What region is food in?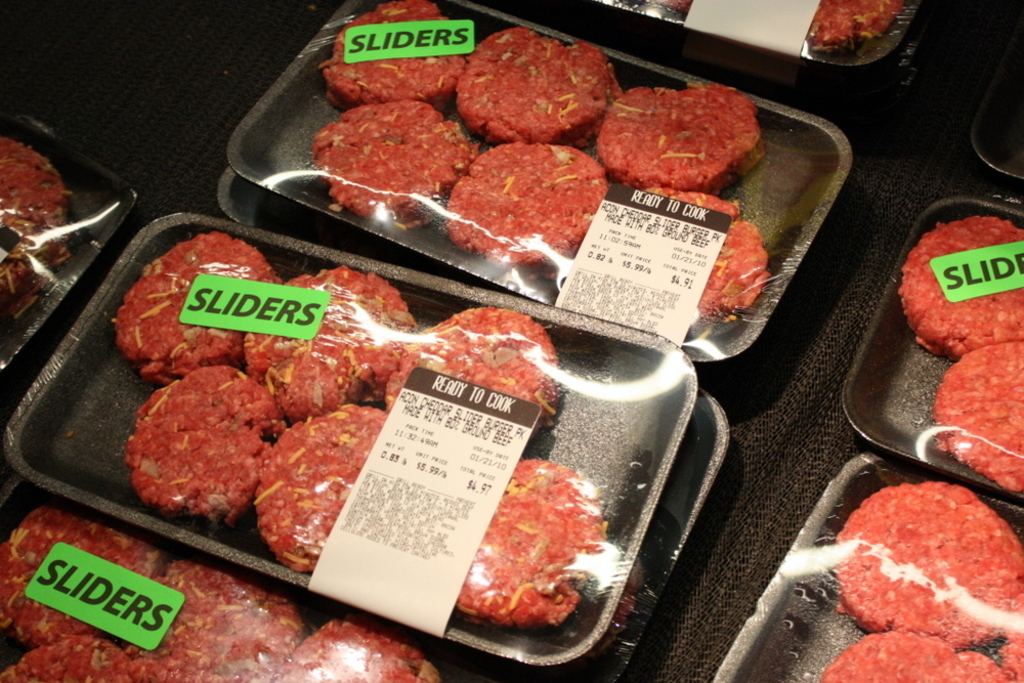
crop(806, 0, 905, 53).
